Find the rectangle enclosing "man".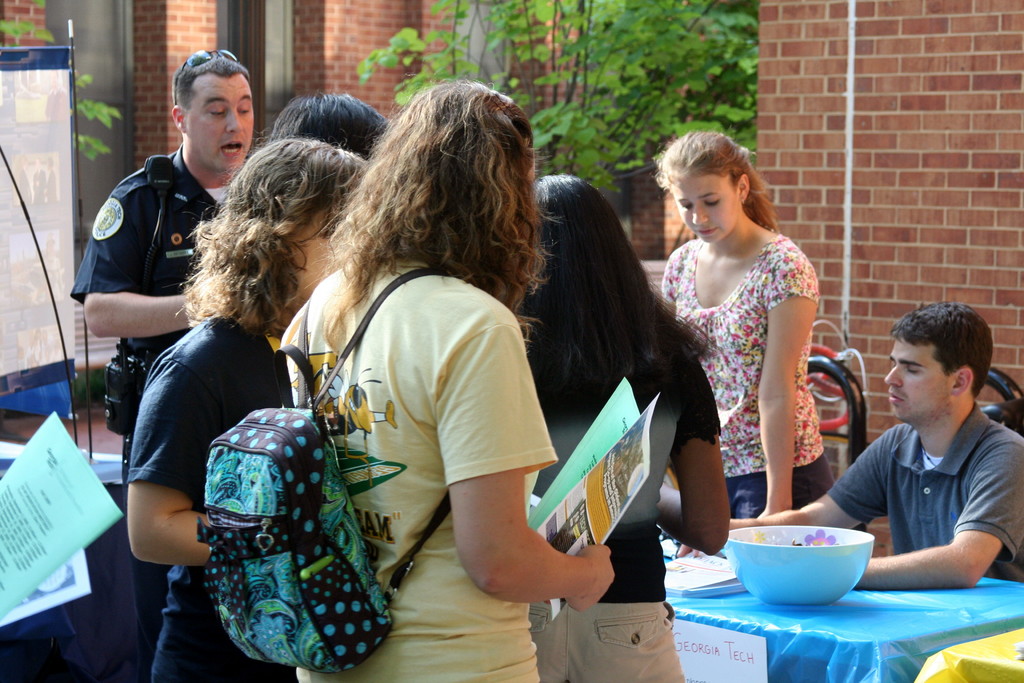
{"left": 671, "top": 297, "right": 1023, "bottom": 592}.
